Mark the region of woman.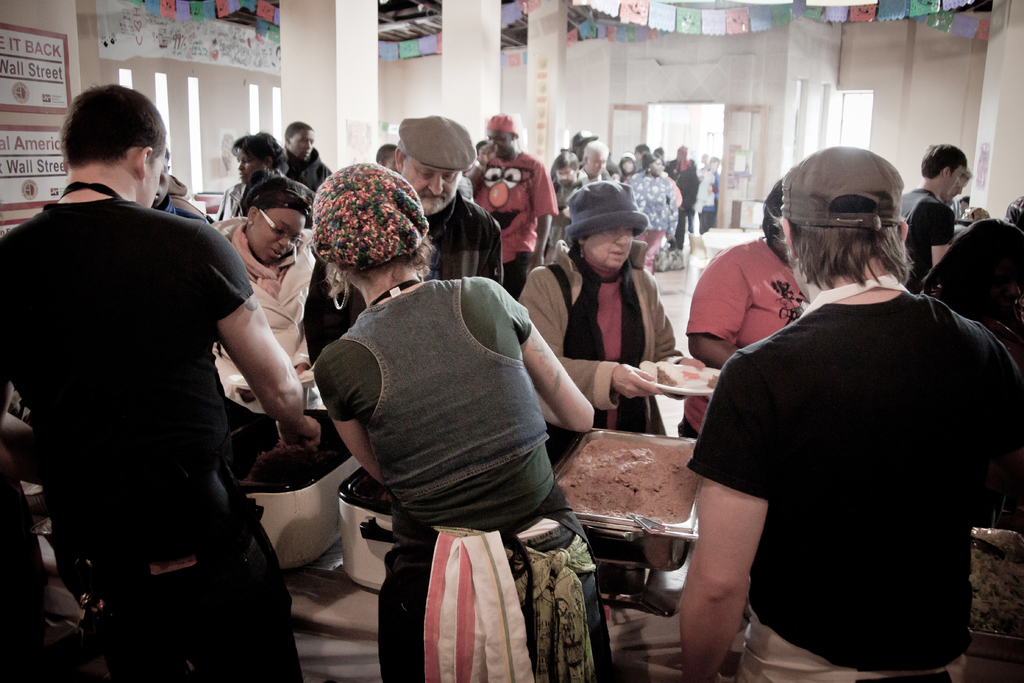
Region: <bbox>625, 149, 684, 267</bbox>.
